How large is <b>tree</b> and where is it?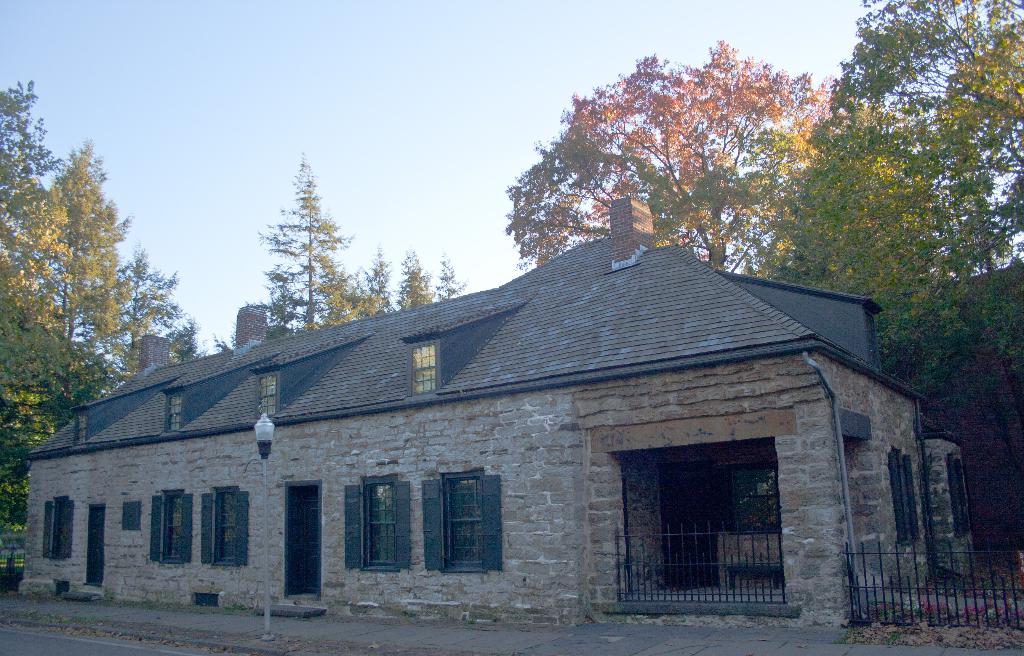
Bounding box: left=0, top=79, right=68, bottom=320.
